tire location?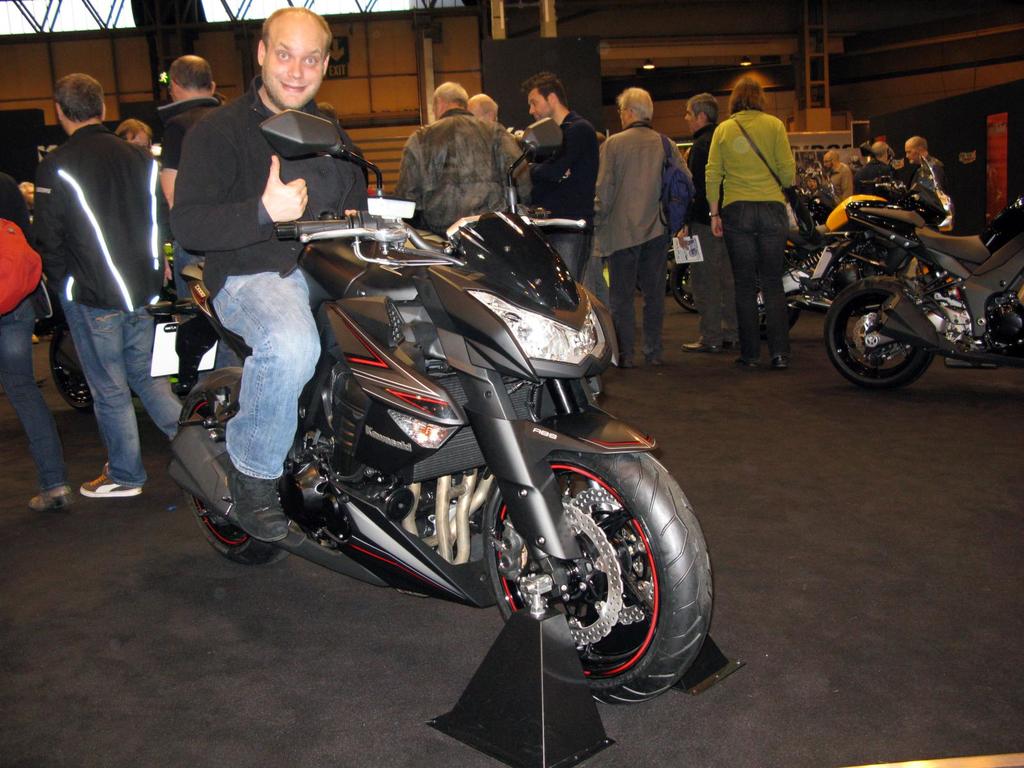
(left=463, top=429, right=713, bottom=700)
